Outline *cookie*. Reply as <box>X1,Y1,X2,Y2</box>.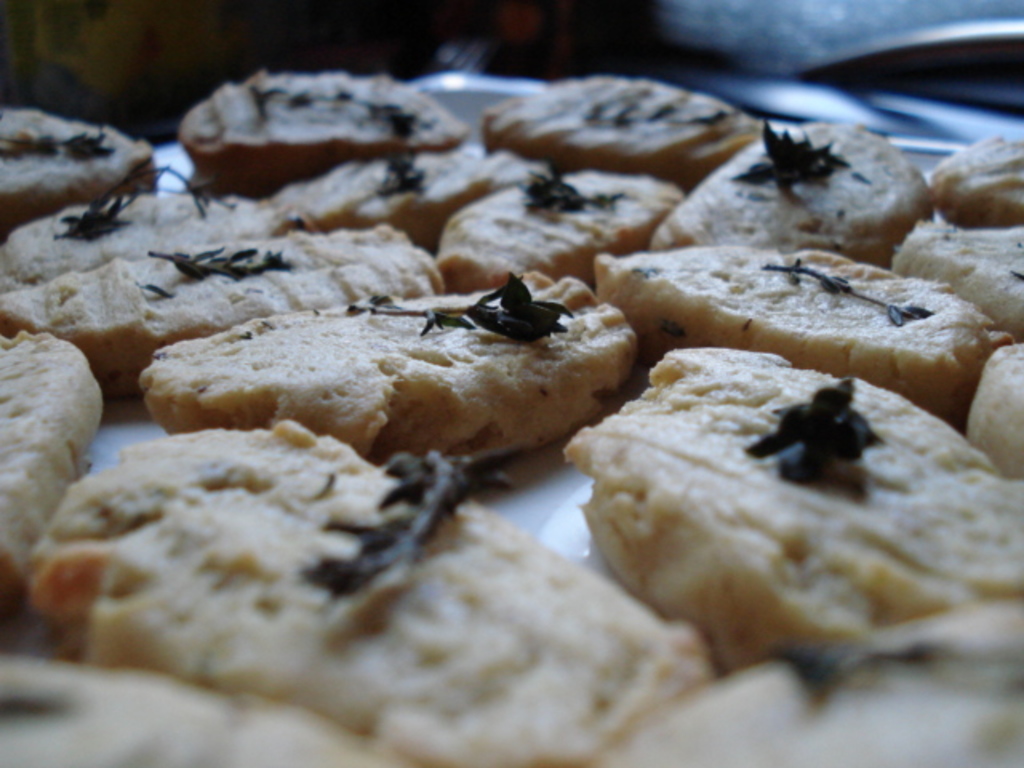
<box>146,274,635,445</box>.
